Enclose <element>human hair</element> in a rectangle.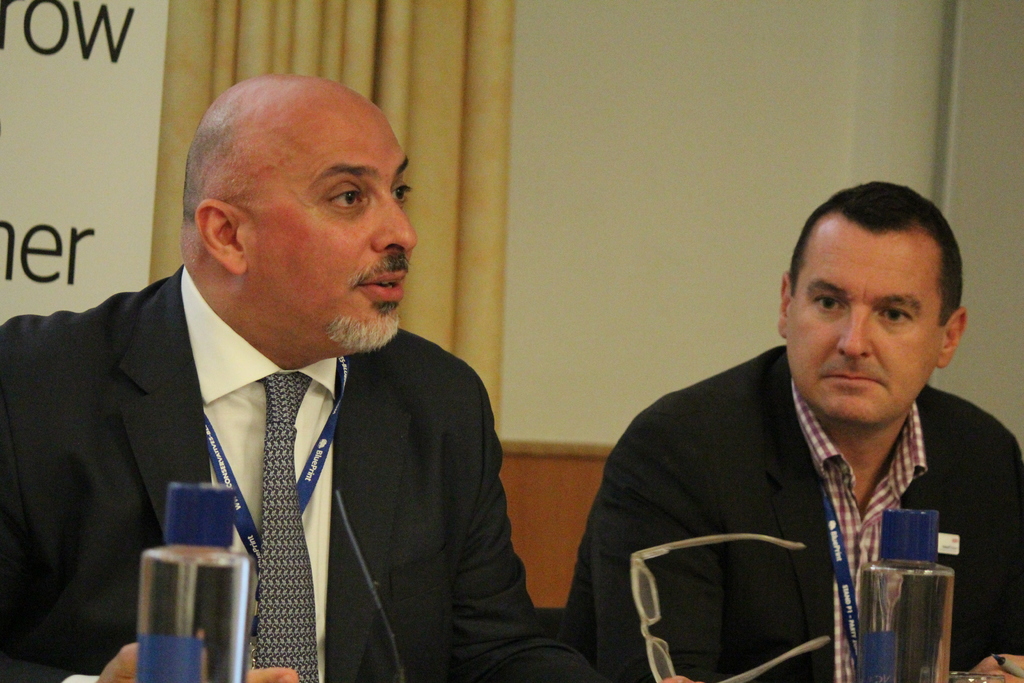
{"left": 783, "top": 180, "right": 958, "bottom": 321}.
